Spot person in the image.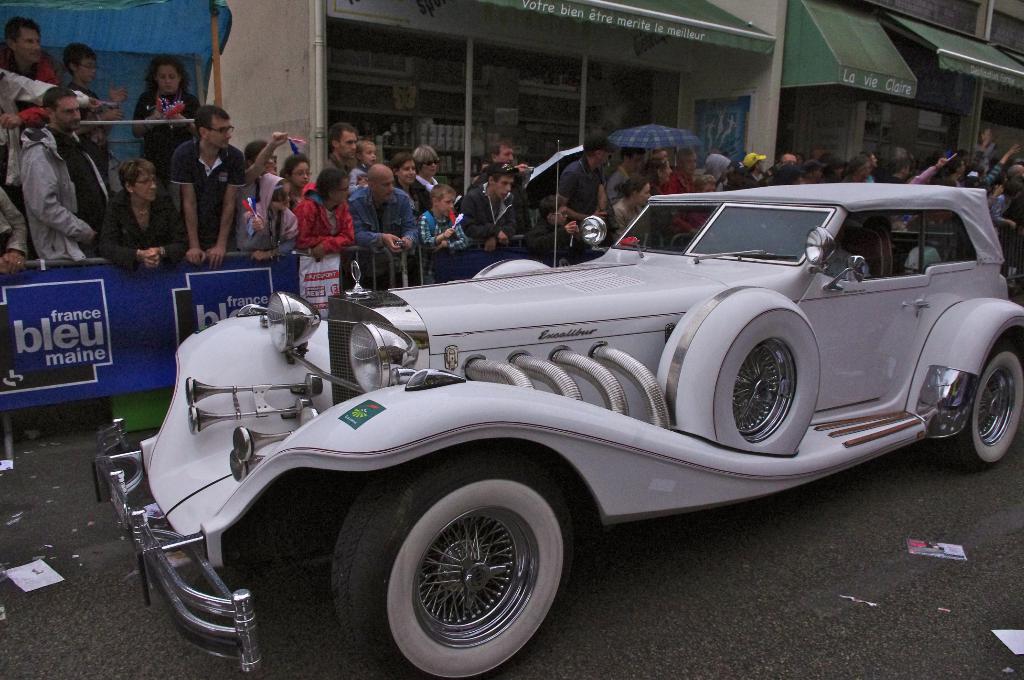
person found at bbox=(422, 188, 458, 251).
